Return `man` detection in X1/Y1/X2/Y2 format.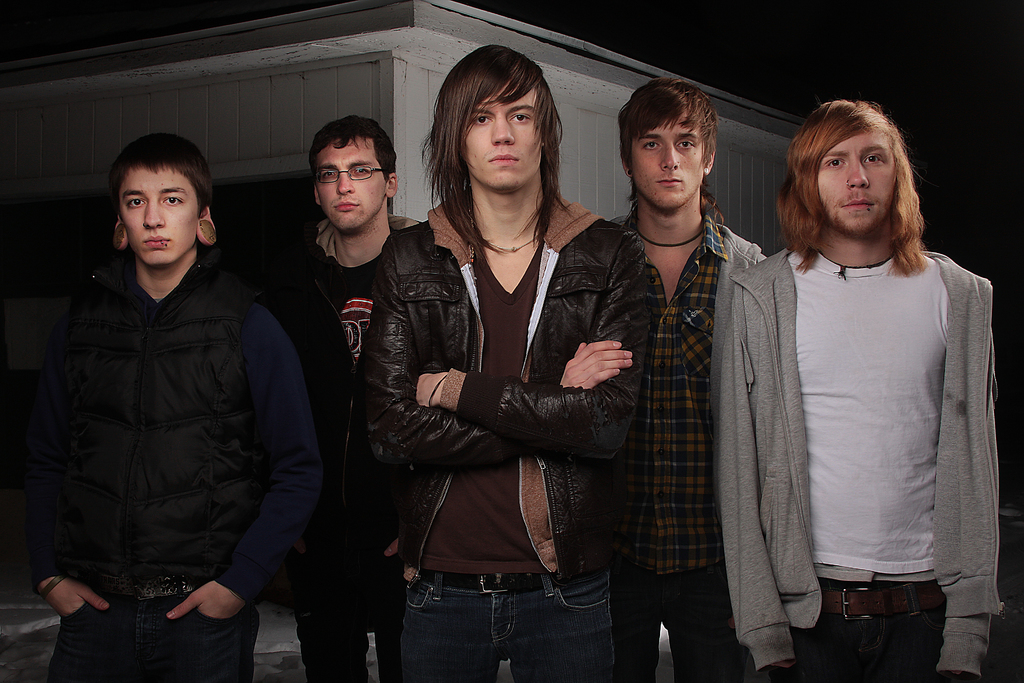
600/59/771/675.
